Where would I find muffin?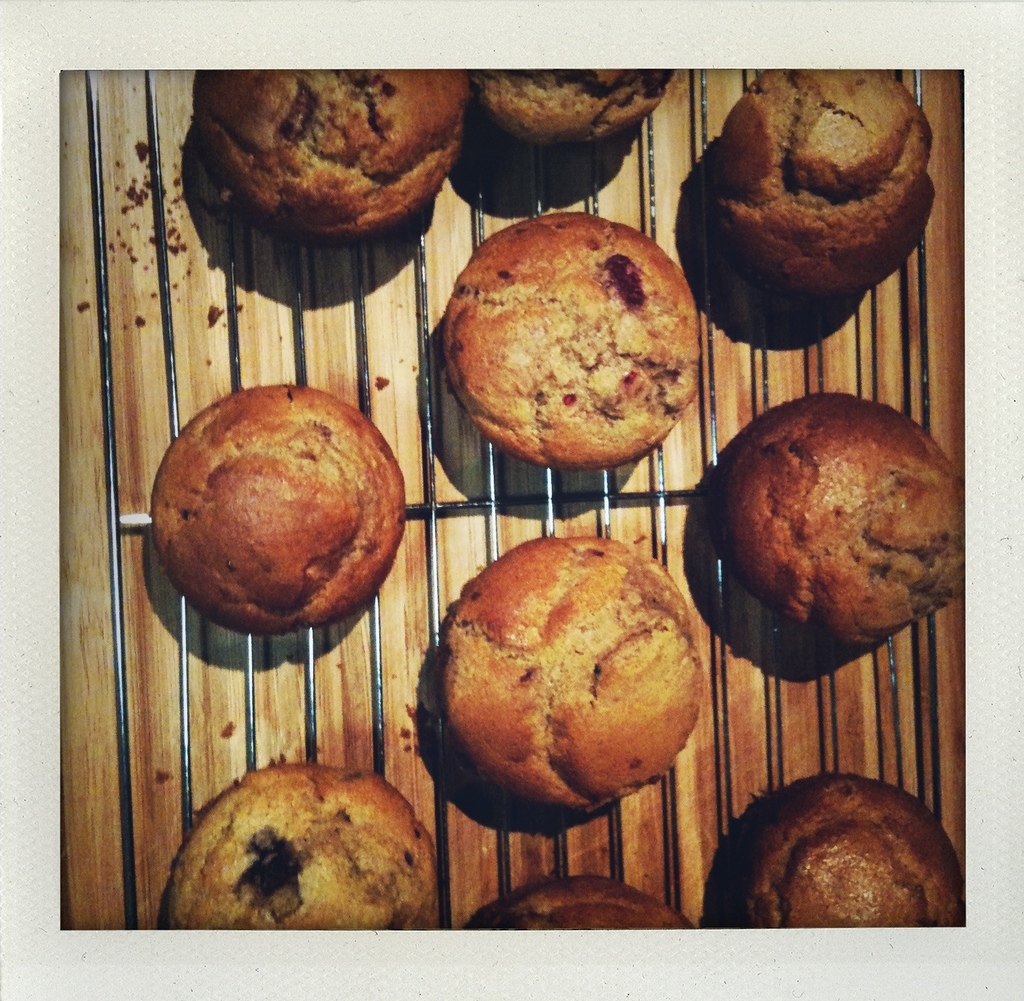
At x1=474 y1=61 x2=676 y2=149.
